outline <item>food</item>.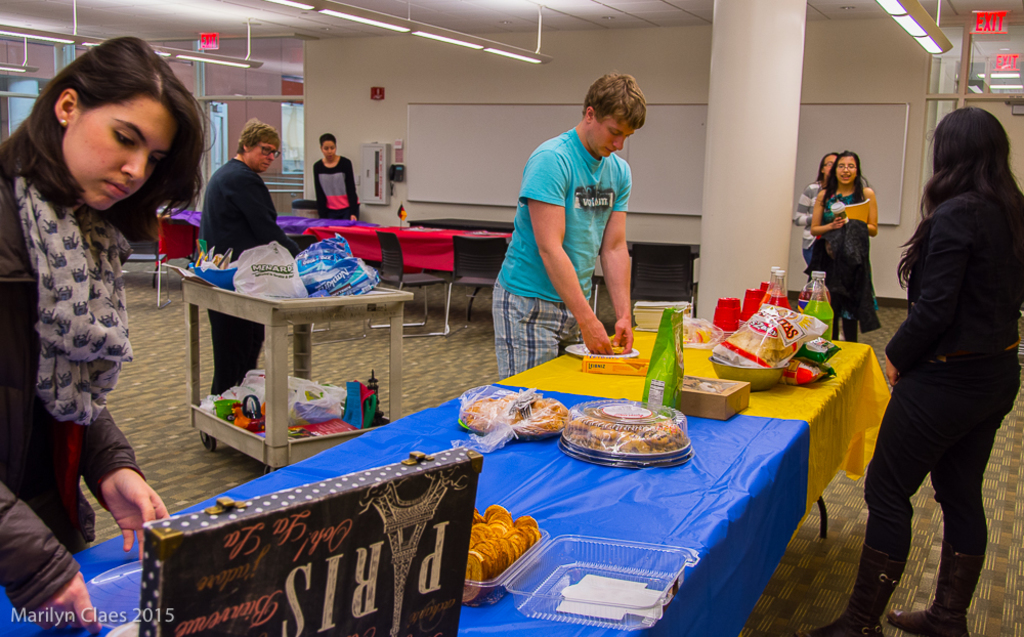
Outline: 802:334:837:355.
